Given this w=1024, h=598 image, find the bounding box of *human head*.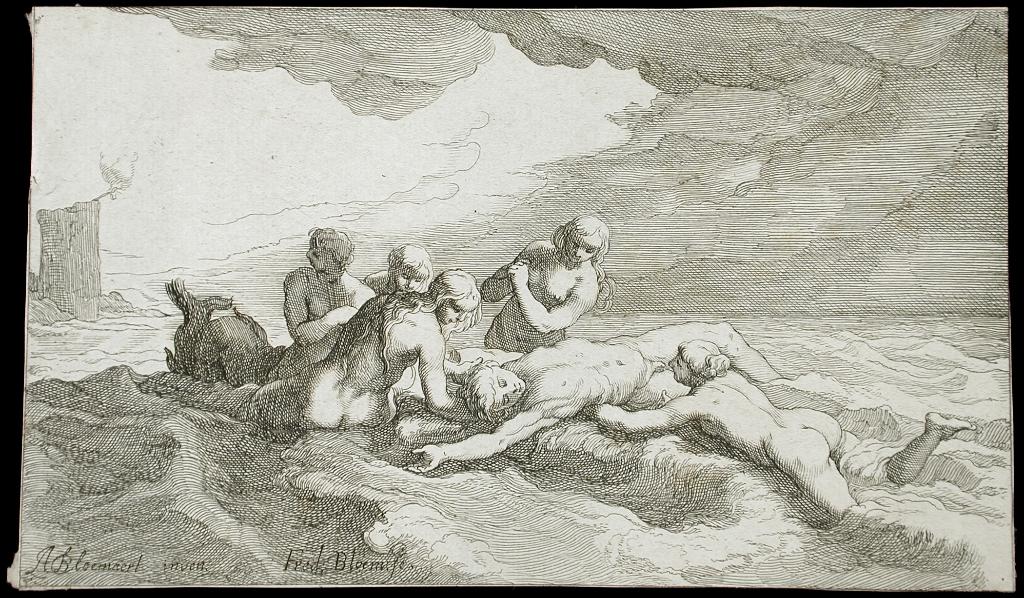
bbox=[430, 271, 480, 337].
